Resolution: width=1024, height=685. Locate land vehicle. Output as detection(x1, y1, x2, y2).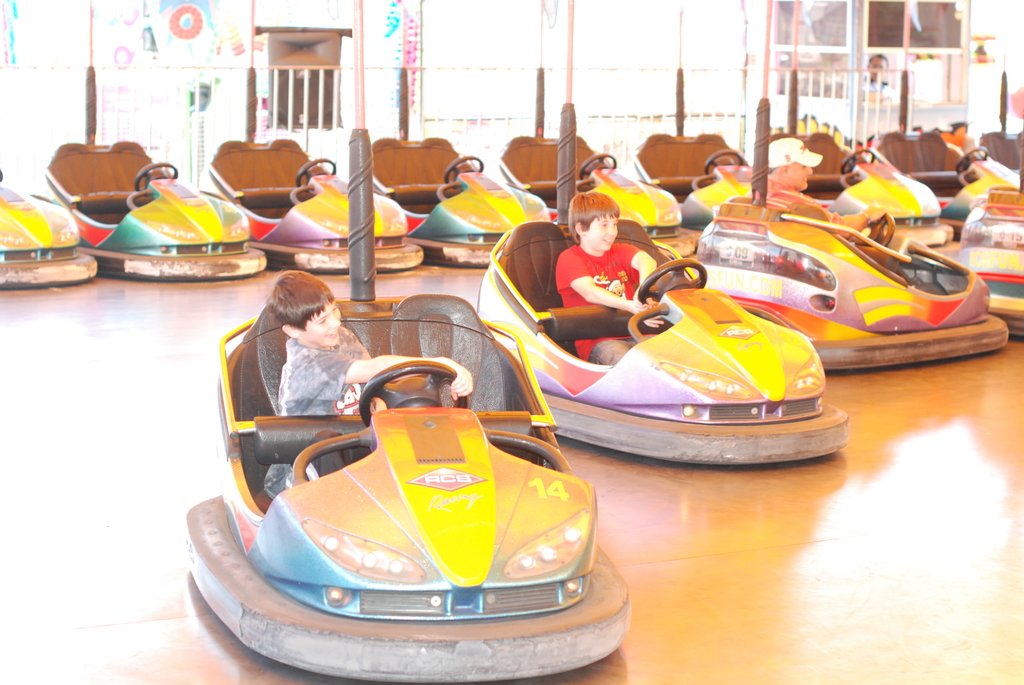
detection(496, 136, 680, 237).
